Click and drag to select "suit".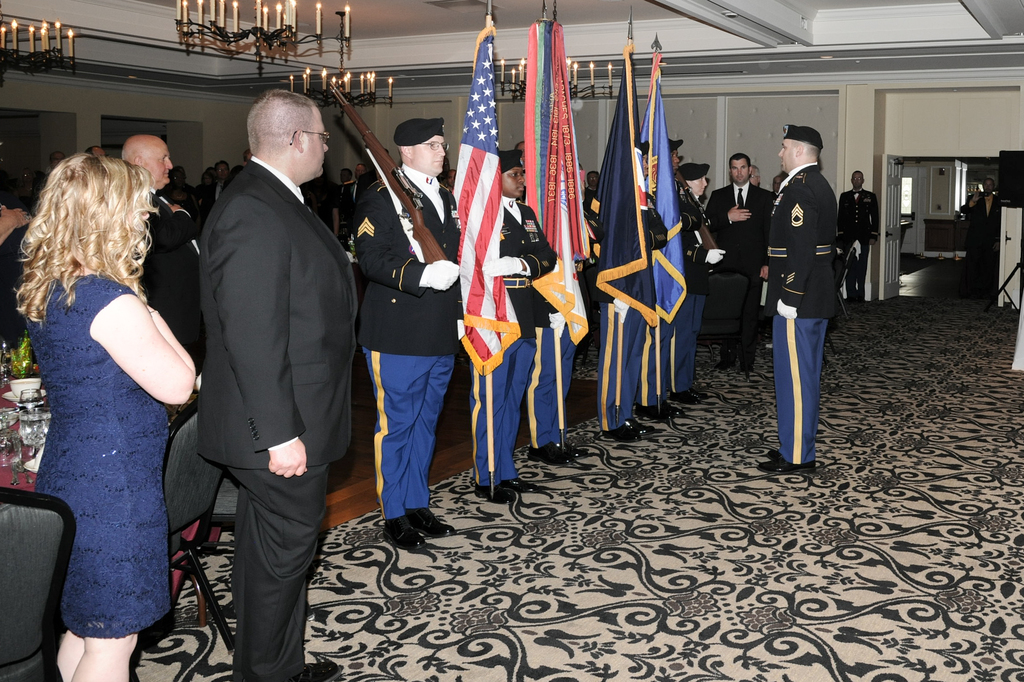
Selection: [337, 185, 351, 214].
